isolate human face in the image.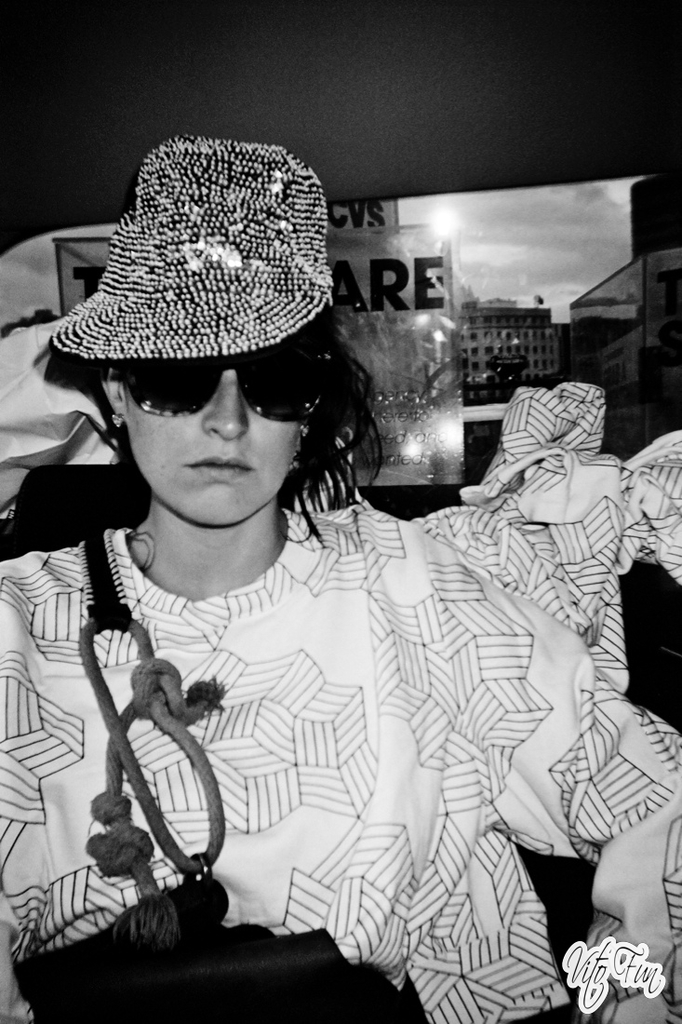
Isolated region: bbox(119, 334, 312, 527).
